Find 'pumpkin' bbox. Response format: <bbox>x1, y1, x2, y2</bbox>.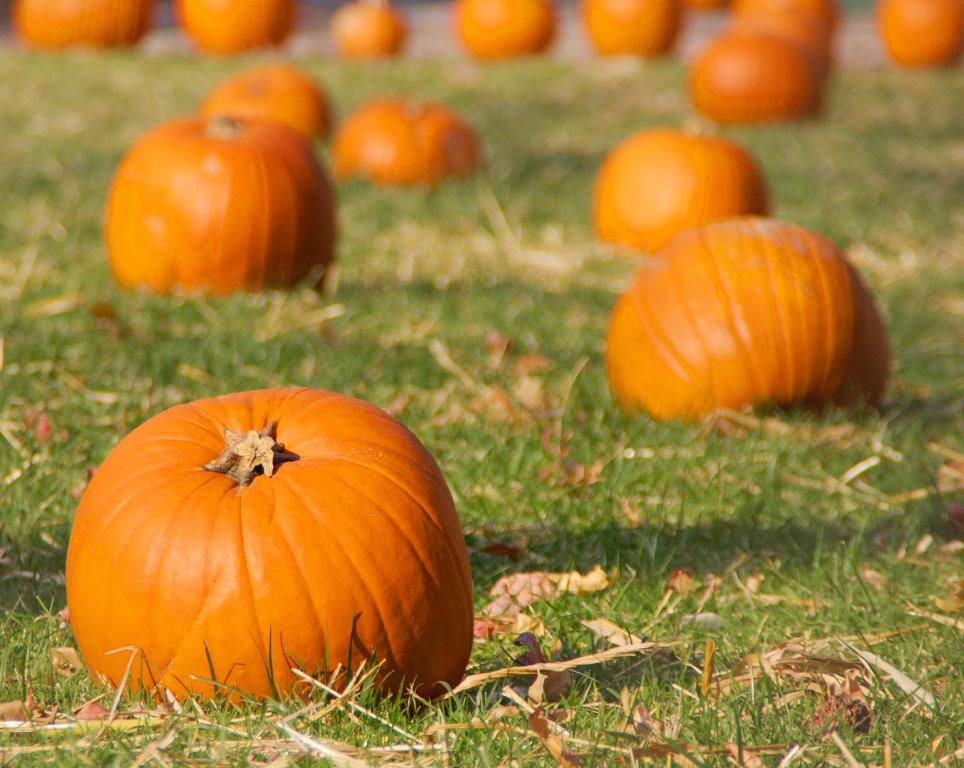
<bbox>606, 213, 896, 423</bbox>.
